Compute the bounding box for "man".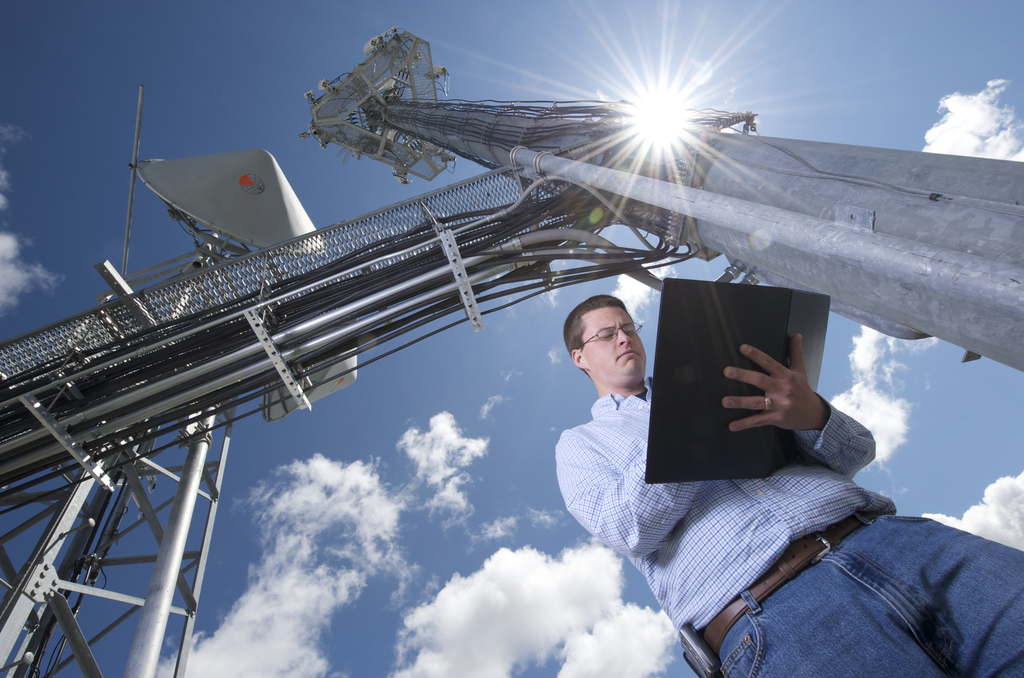
bbox(552, 268, 964, 647).
